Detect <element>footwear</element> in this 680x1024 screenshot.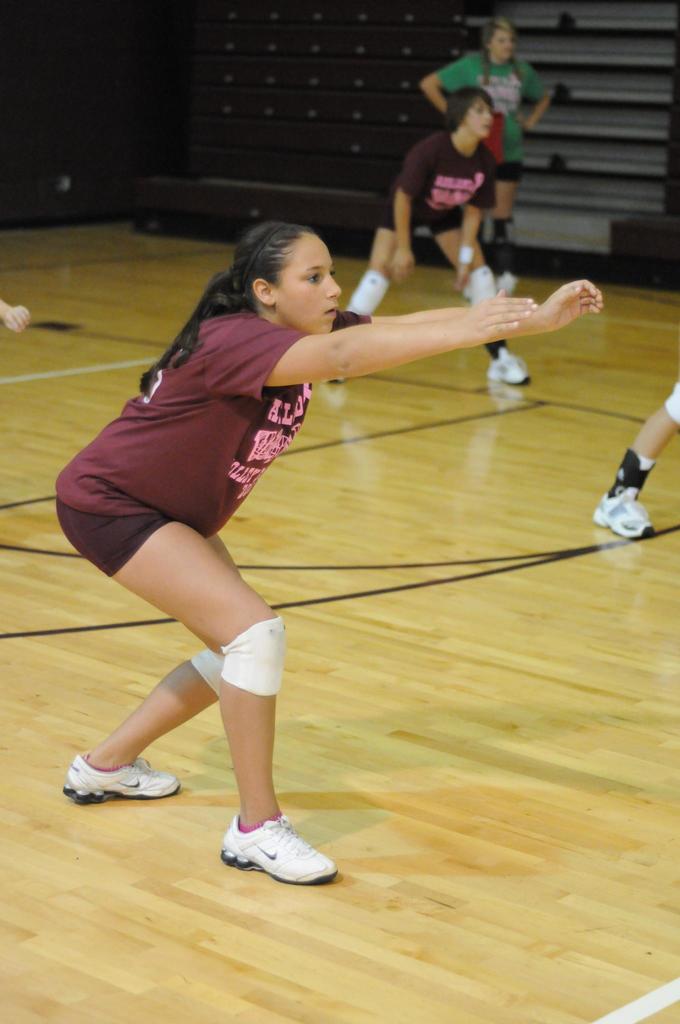
Detection: [x1=58, y1=746, x2=177, y2=804].
